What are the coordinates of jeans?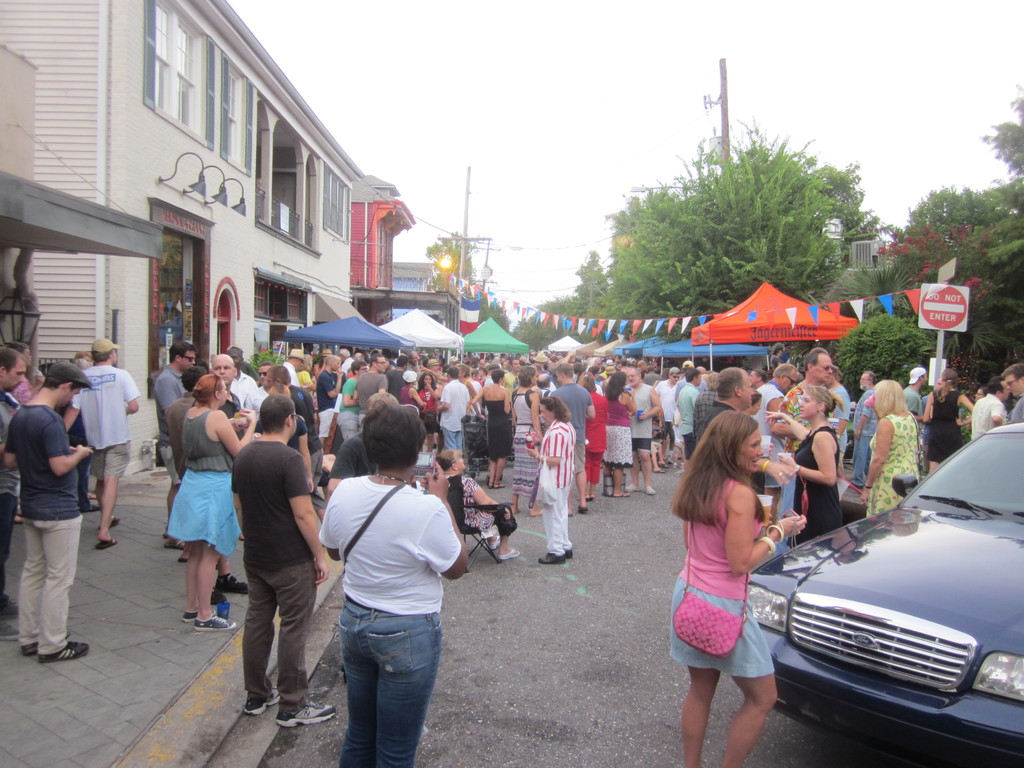
440,426,463,447.
